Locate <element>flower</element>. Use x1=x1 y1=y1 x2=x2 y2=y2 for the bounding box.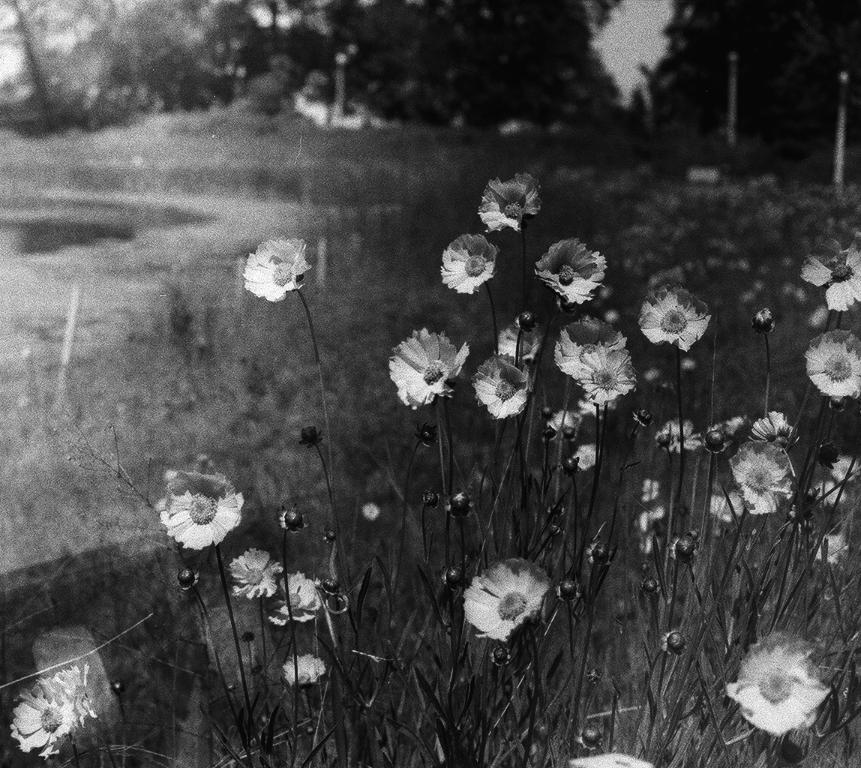
x1=7 y1=676 x2=85 y2=761.
